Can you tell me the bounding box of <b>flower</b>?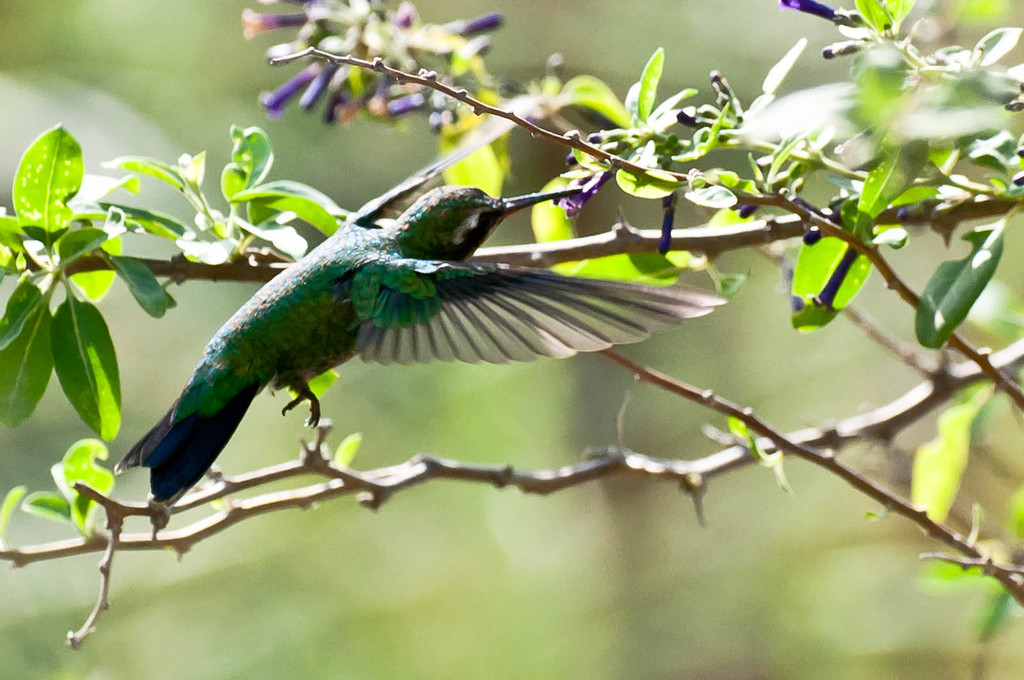
locate(257, 59, 317, 115).
